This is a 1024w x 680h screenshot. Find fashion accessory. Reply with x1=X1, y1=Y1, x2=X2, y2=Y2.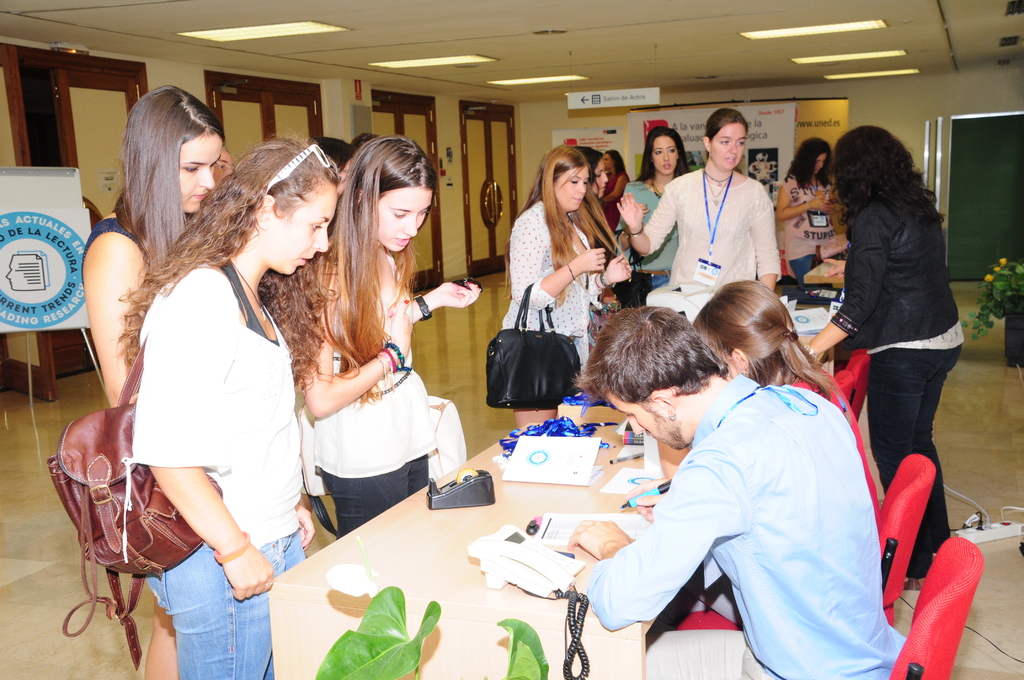
x1=566, y1=259, x2=578, y2=284.
